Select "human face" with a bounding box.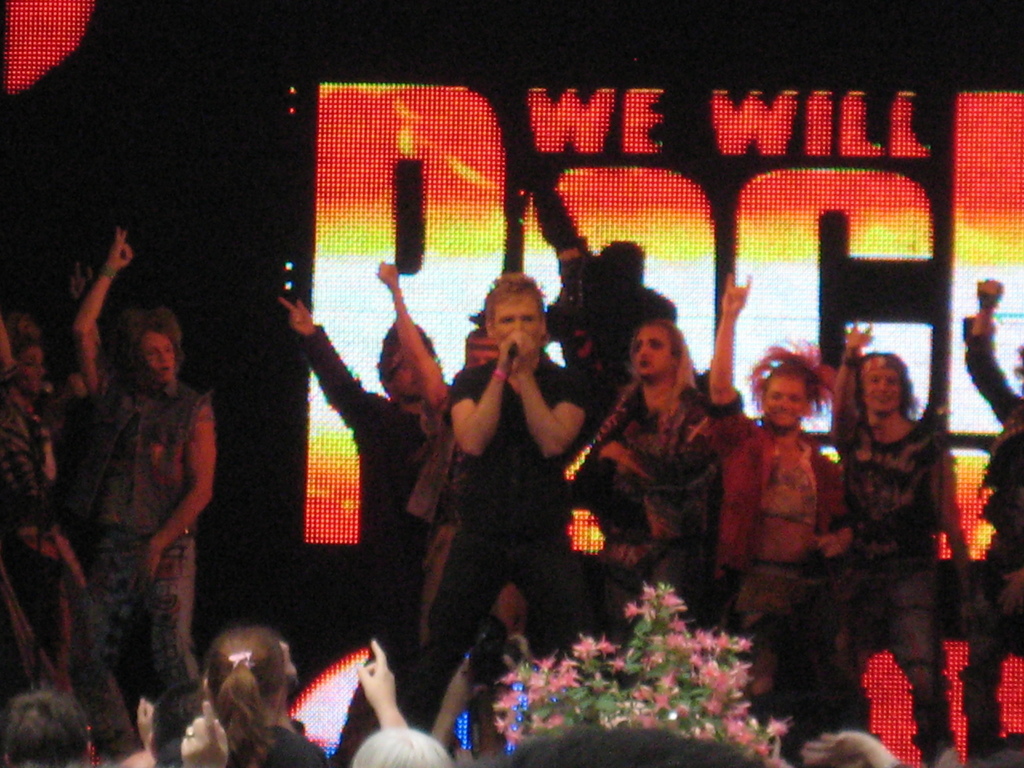
BBox(386, 353, 427, 403).
